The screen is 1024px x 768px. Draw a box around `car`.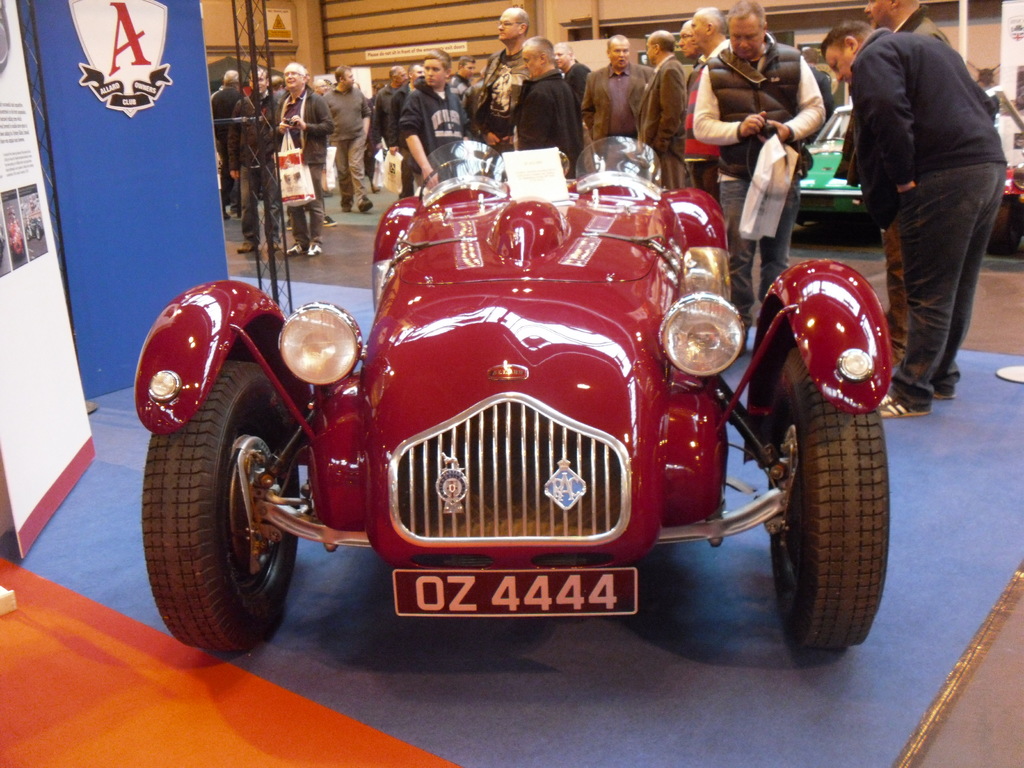
box(984, 85, 1023, 252).
